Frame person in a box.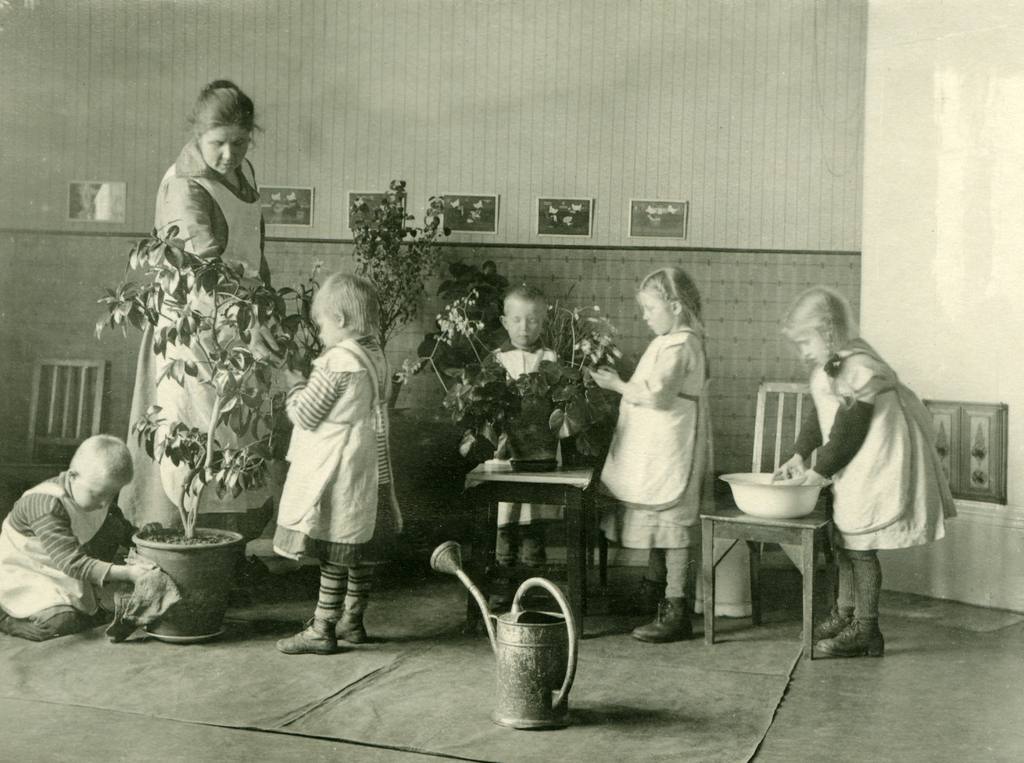
{"left": 120, "top": 74, "right": 291, "bottom": 591}.
